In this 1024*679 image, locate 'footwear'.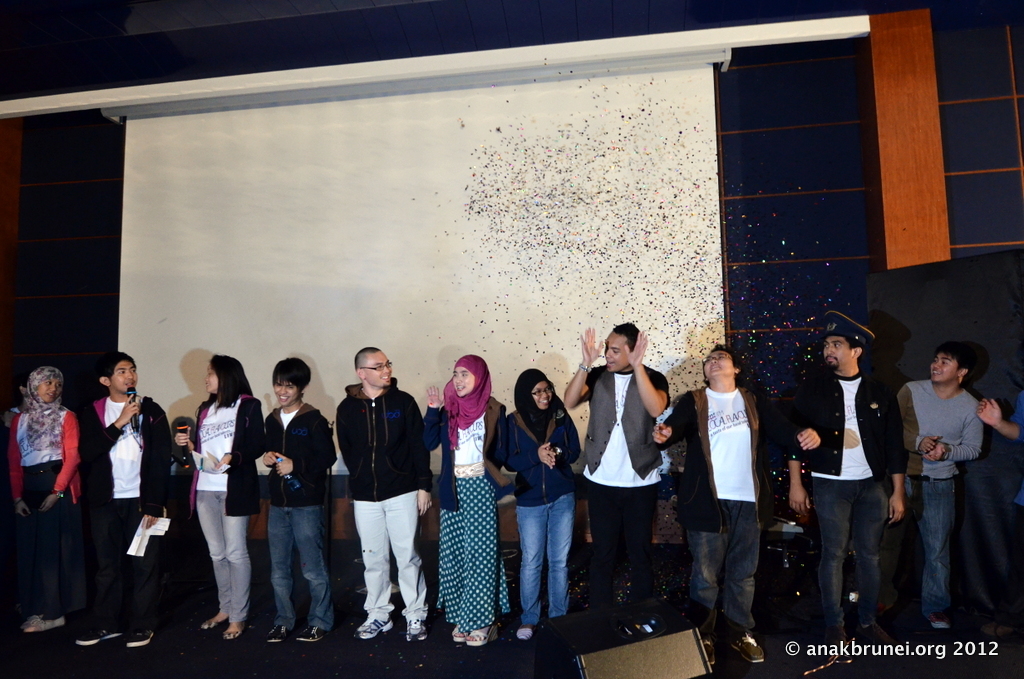
Bounding box: select_region(222, 620, 250, 639).
